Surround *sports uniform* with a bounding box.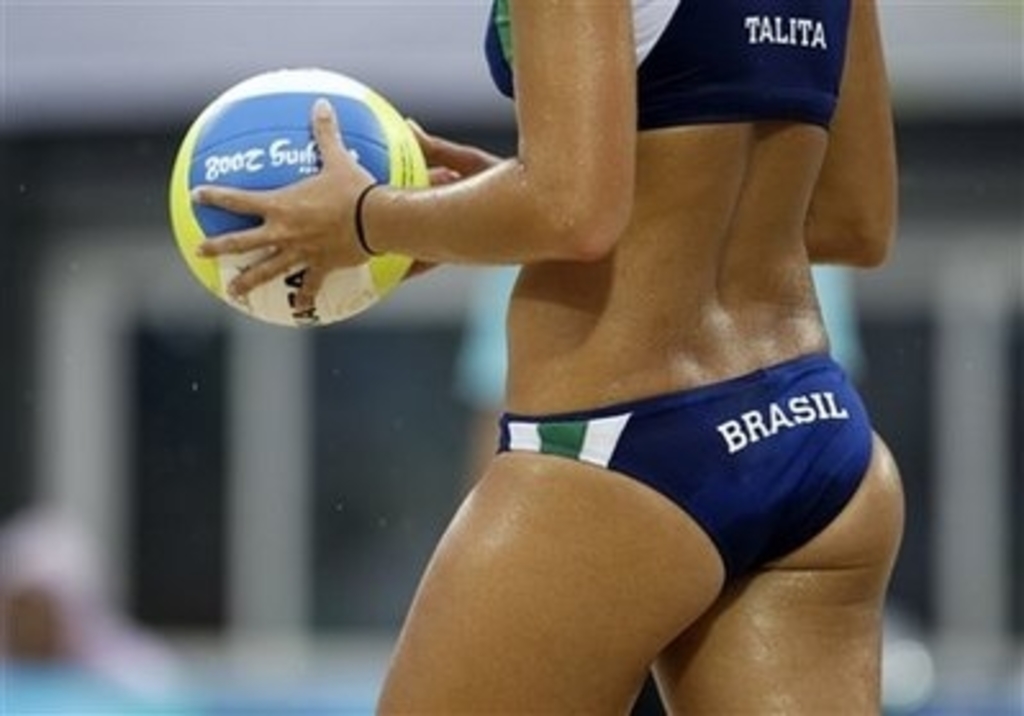
(left=482, top=0, right=873, bottom=590).
